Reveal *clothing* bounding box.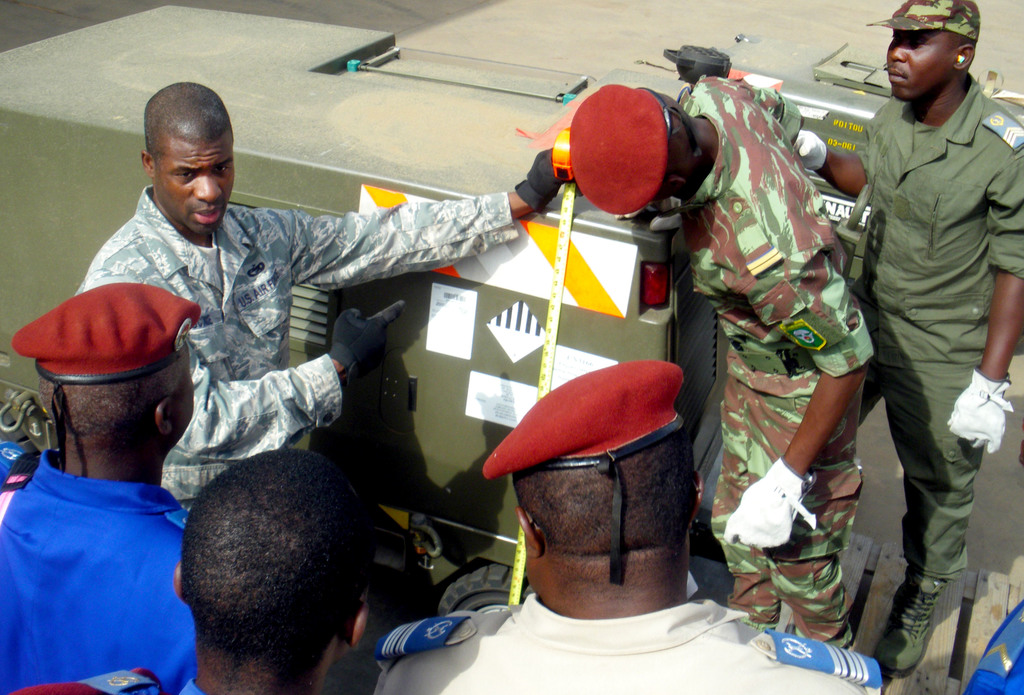
Revealed: locate(76, 191, 519, 489).
